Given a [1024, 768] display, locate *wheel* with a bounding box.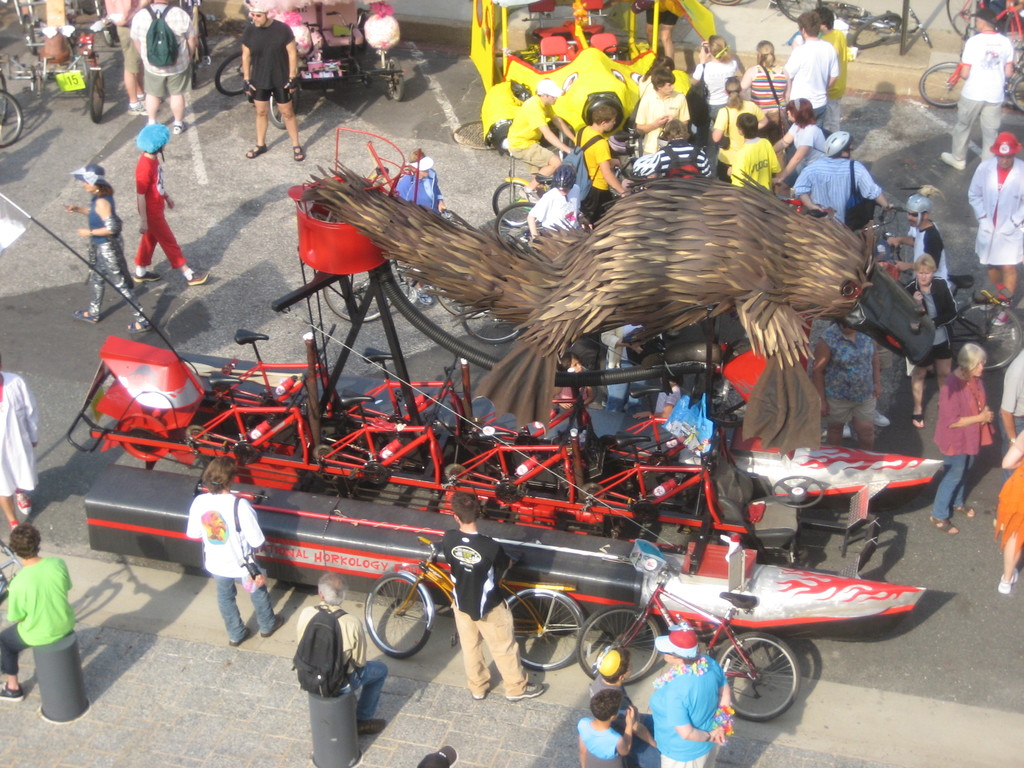
Located: [x1=269, y1=77, x2=296, y2=128].
